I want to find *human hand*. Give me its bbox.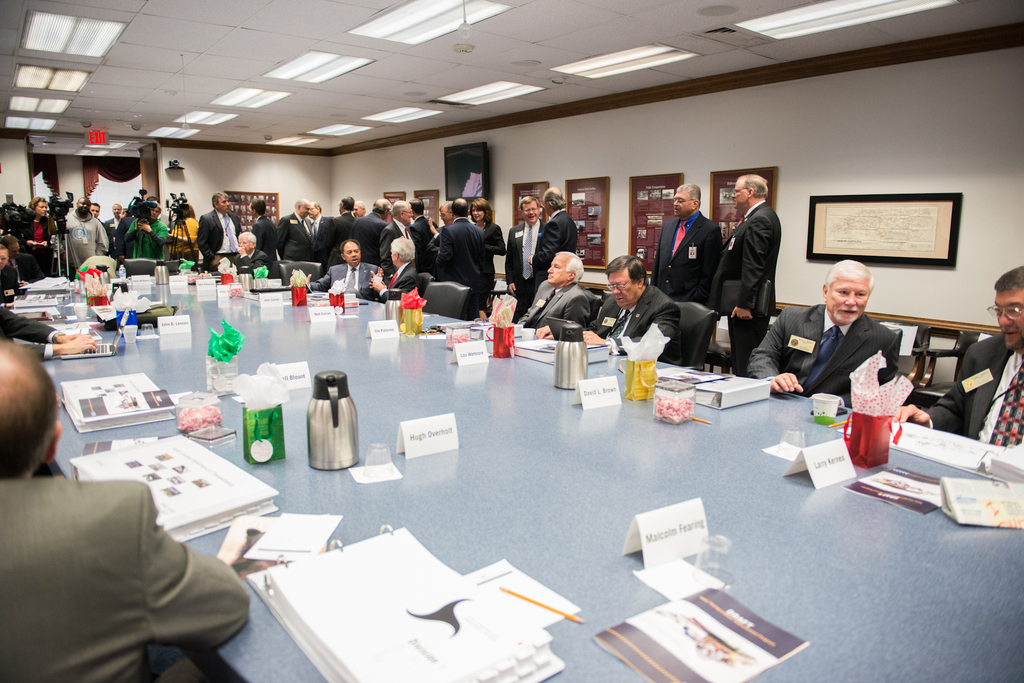
Rect(769, 372, 803, 394).
